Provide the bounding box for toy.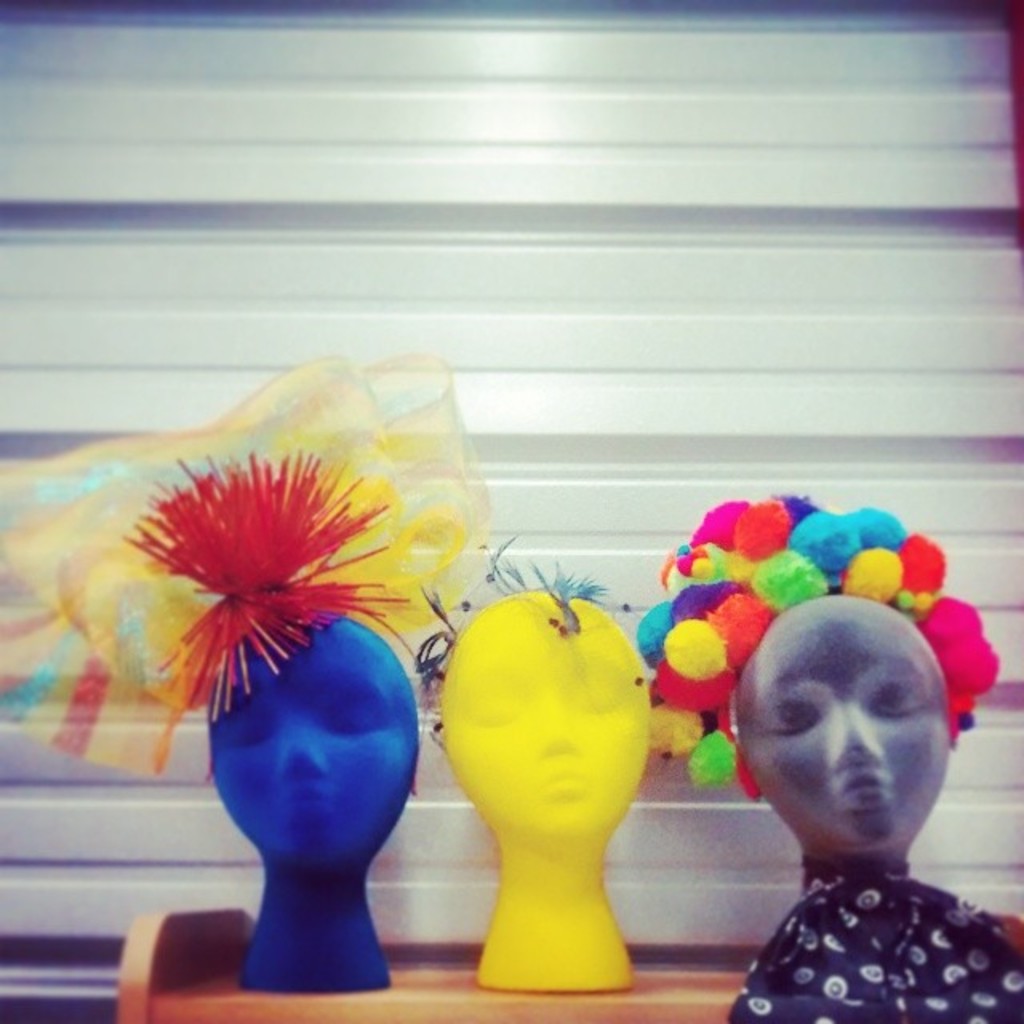
l=387, t=522, r=670, b=989.
